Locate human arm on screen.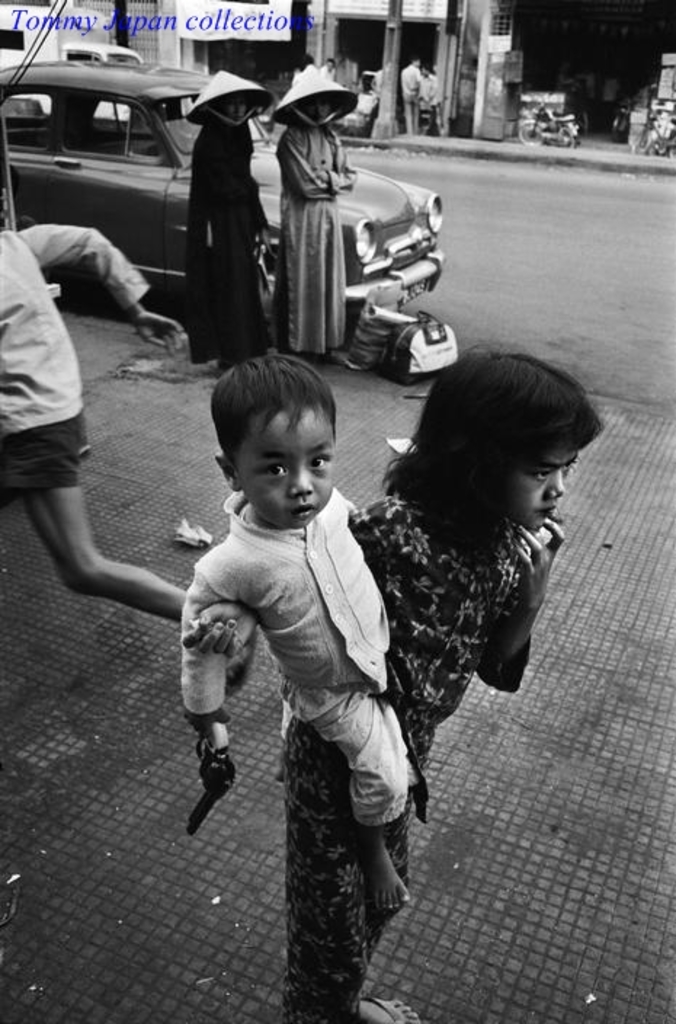
On screen at 177/548/233/797.
